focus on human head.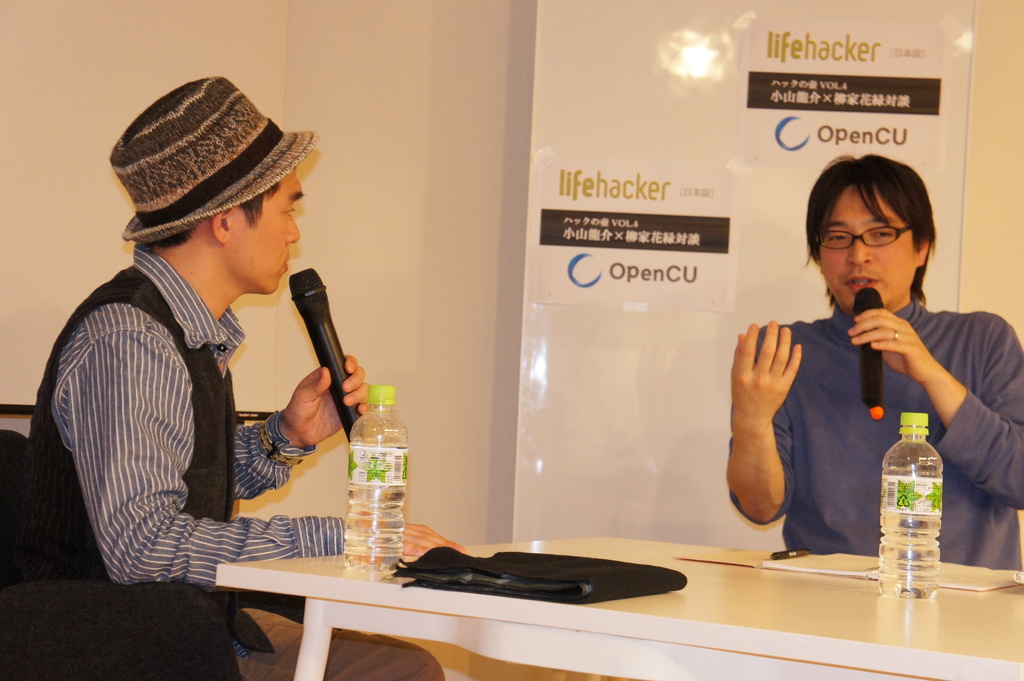
Focused at 158,159,318,287.
